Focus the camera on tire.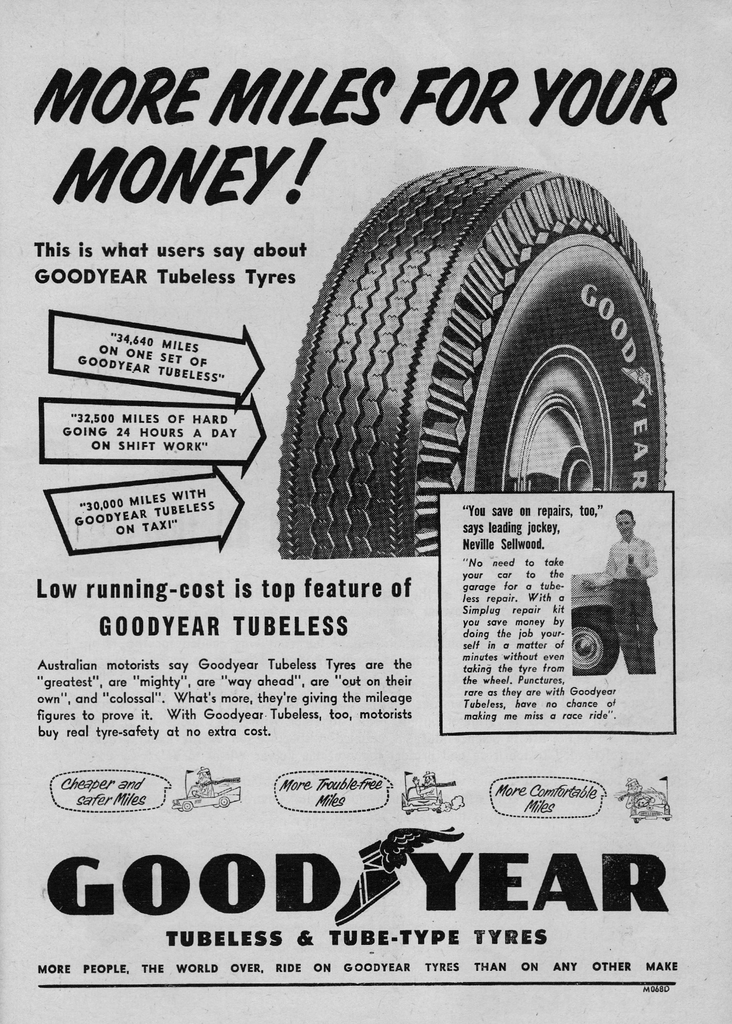
Focus region: 567, 611, 618, 676.
